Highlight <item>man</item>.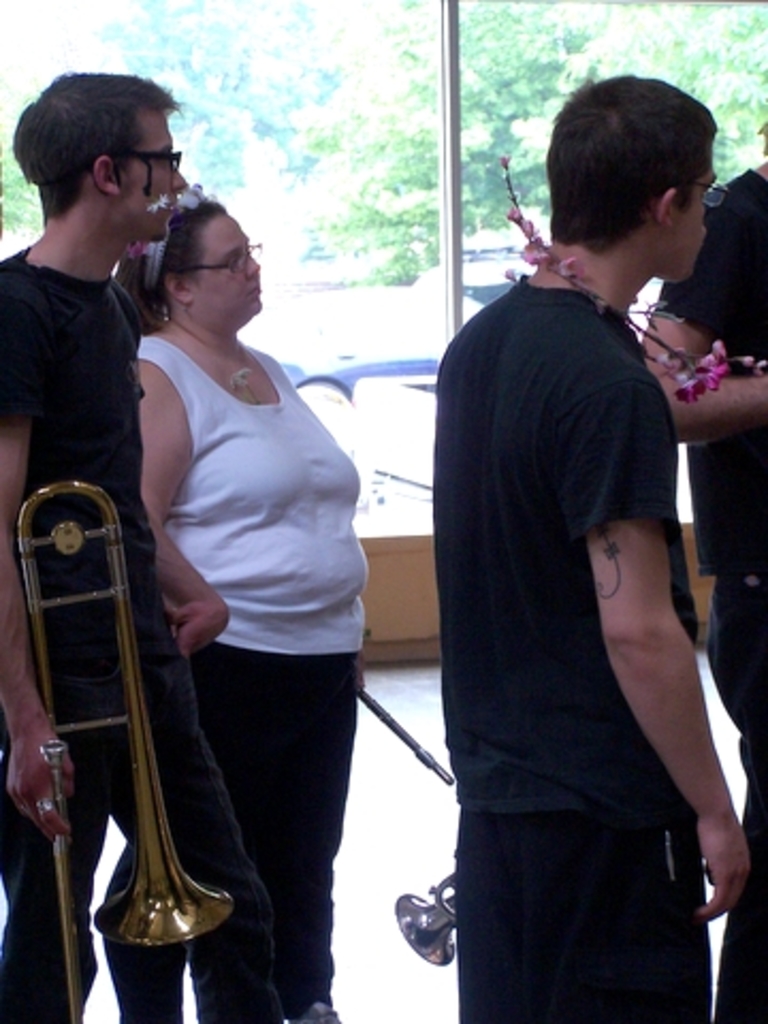
Highlighted region: {"x1": 0, "y1": 66, "x2": 277, "y2": 1022}.
